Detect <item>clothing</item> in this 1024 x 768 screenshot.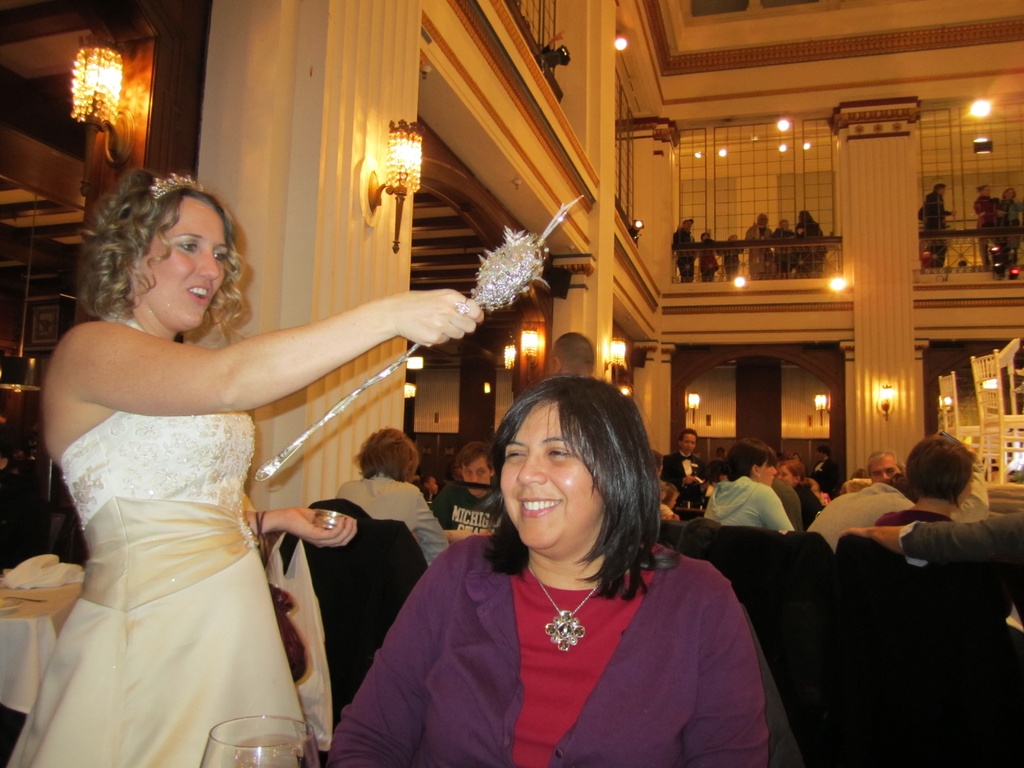
Detection: x1=724, y1=243, x2=738, y2=281.
